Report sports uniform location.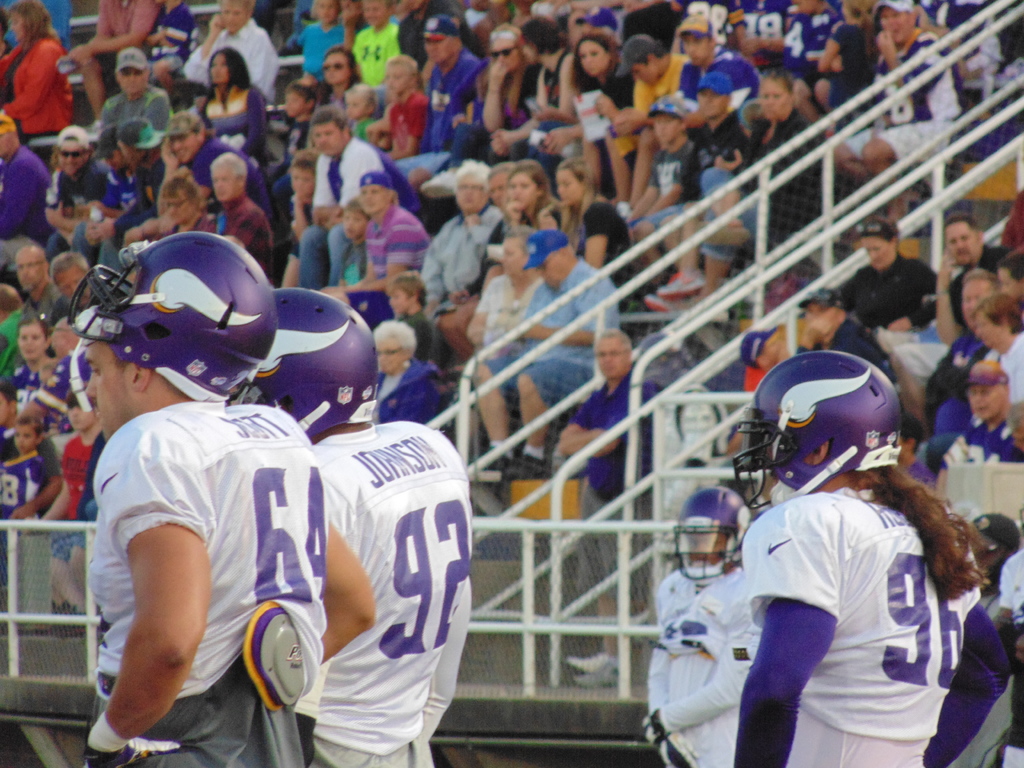
Report: <box>631,496,771,767</box>.
